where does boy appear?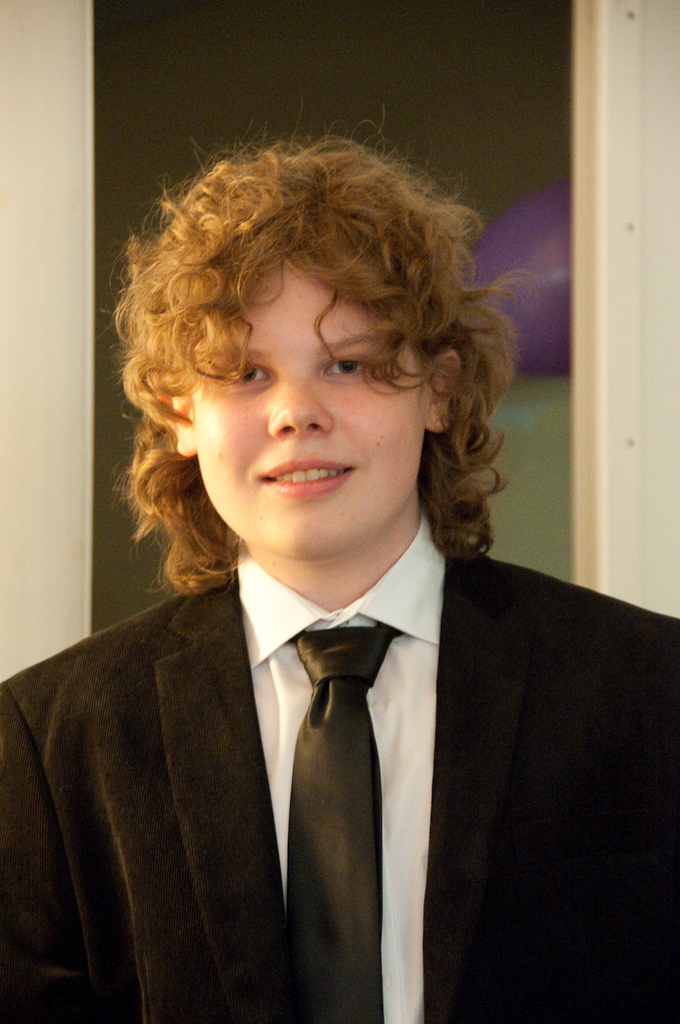
Appears at 0,110,679,1023.
